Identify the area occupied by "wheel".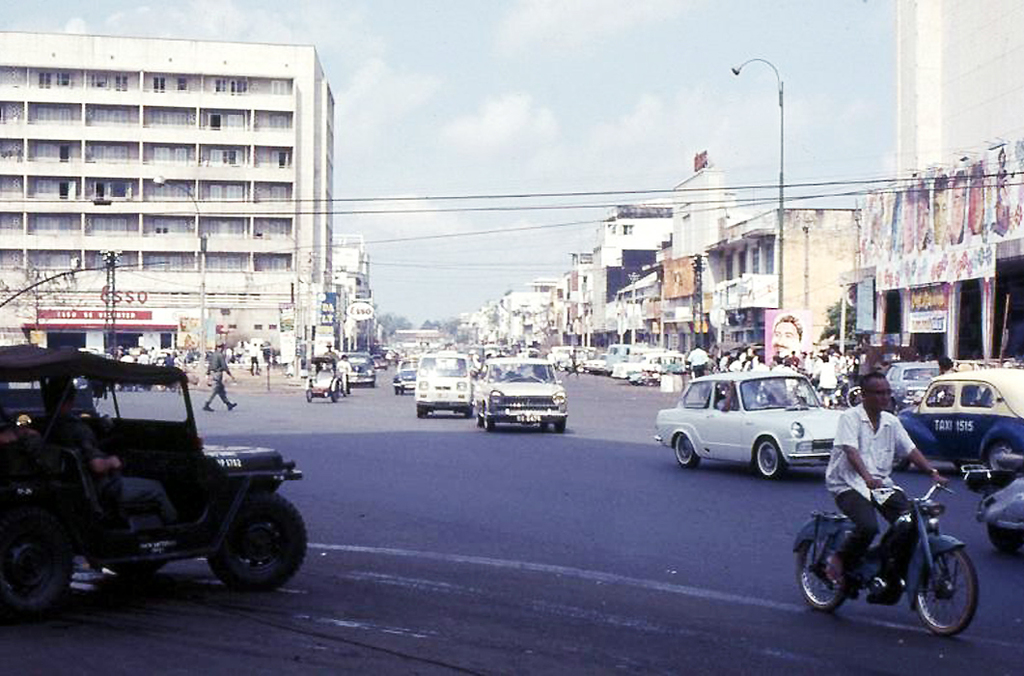
Area: x1=985 y1=441 x2=1022 y2=482.
